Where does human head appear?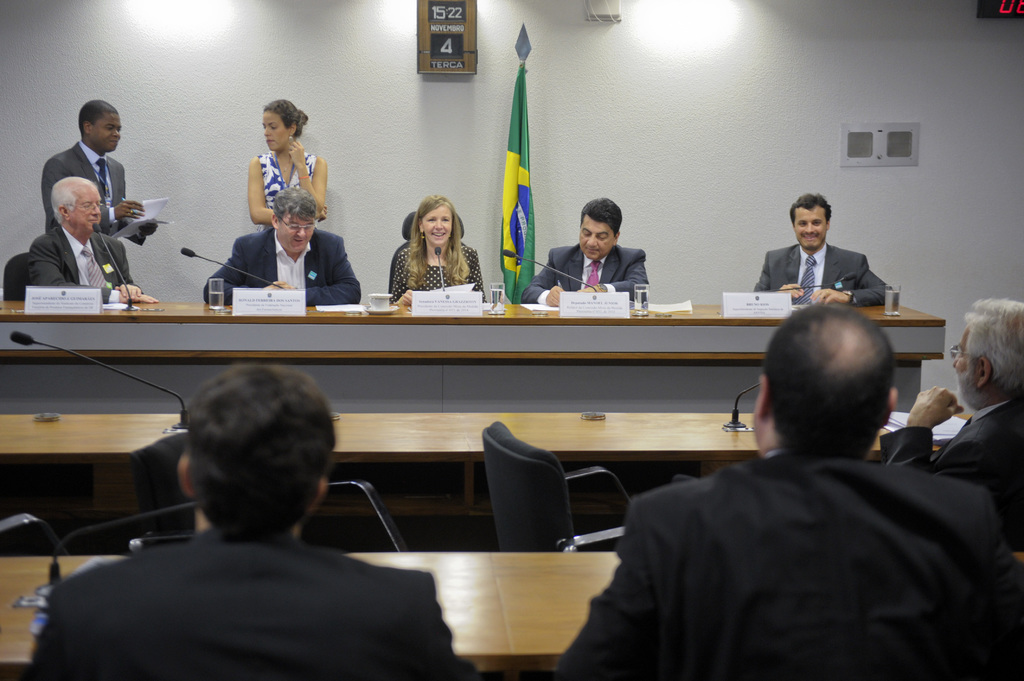
Appears at [x1=415, y1=193, x2=458, y2=247].
